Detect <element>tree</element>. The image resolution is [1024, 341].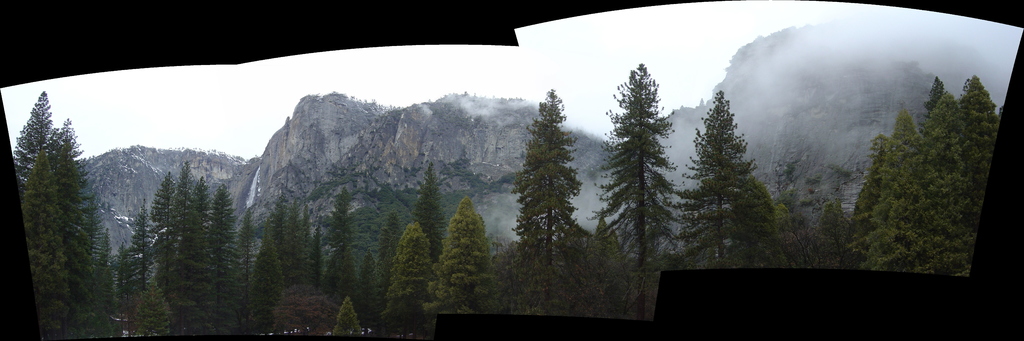
Rect(799, 195, 856, 274).
